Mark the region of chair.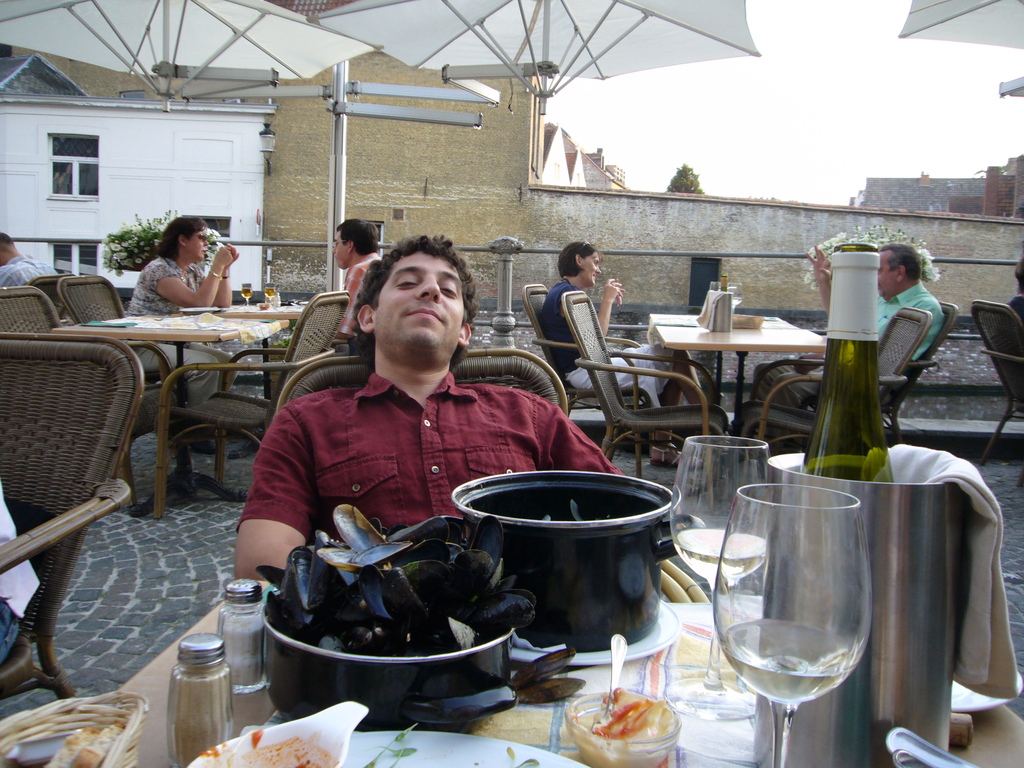
Region: {"x1": 58, "y1": 270, "x2": 236, "y2": 406}.
